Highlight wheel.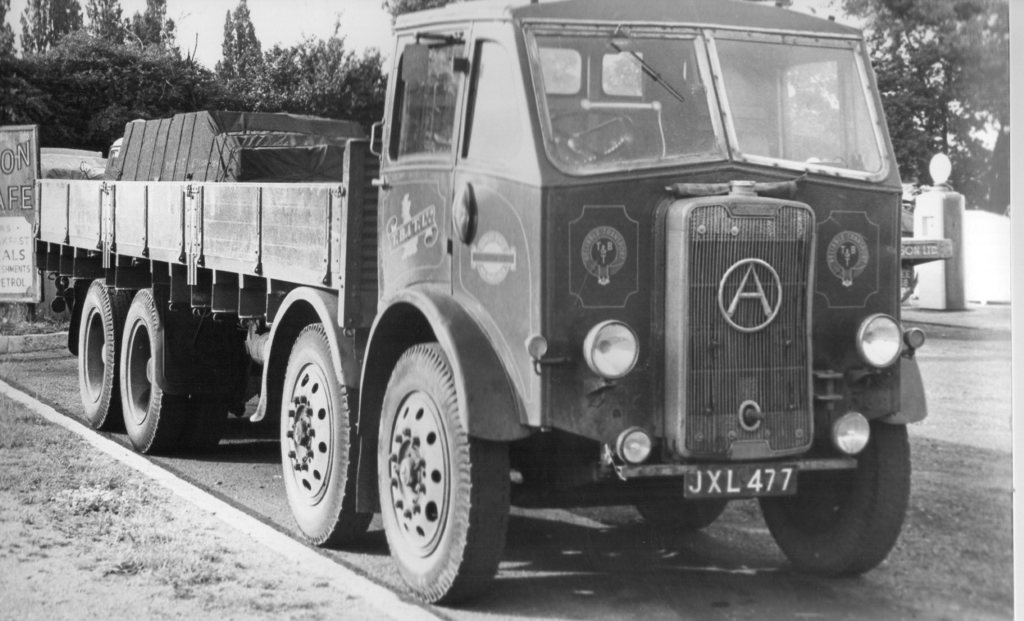
Highlighted region: l=366, t=332, r=490, b=589.
